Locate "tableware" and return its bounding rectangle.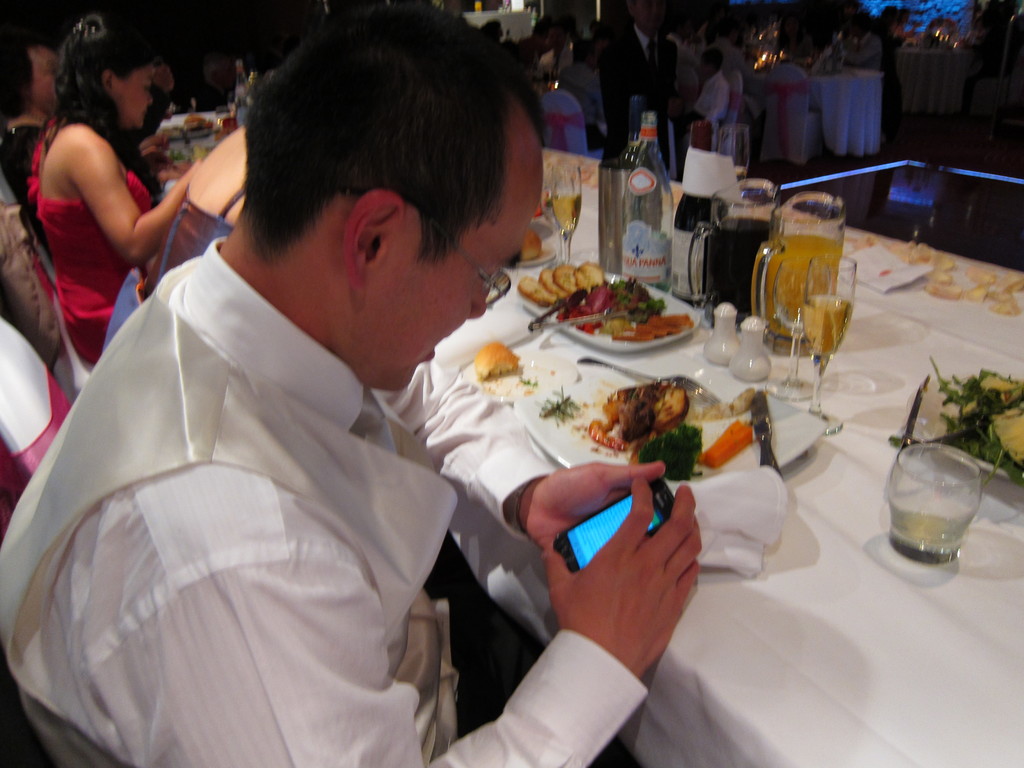
BBox(684, 179, 781, 326).
